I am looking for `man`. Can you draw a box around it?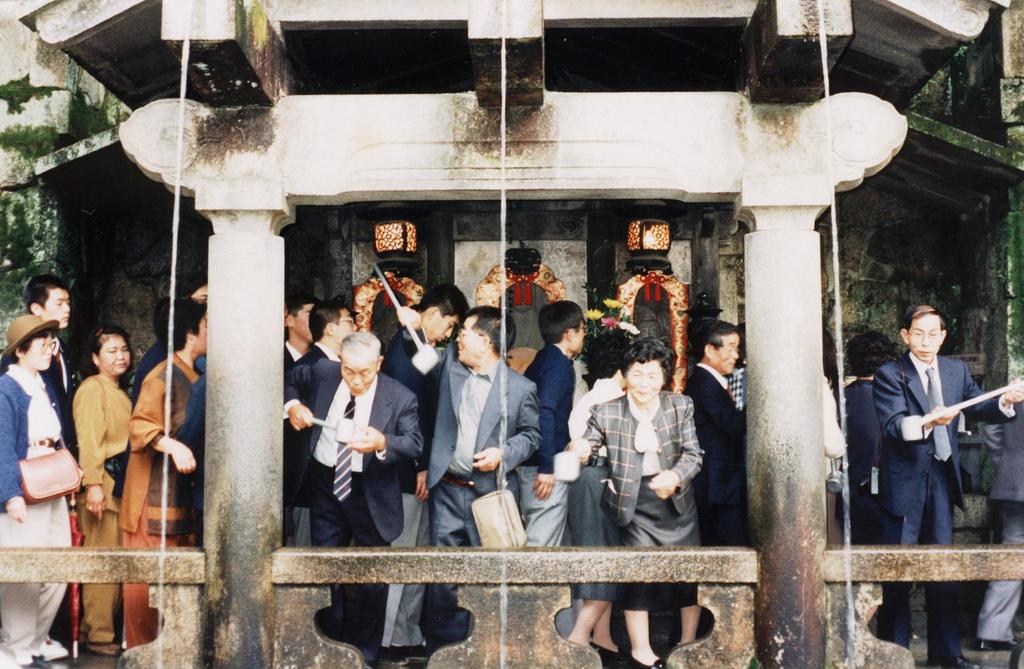
Sure, the bounding box is region(305, 334, 406, 556).
